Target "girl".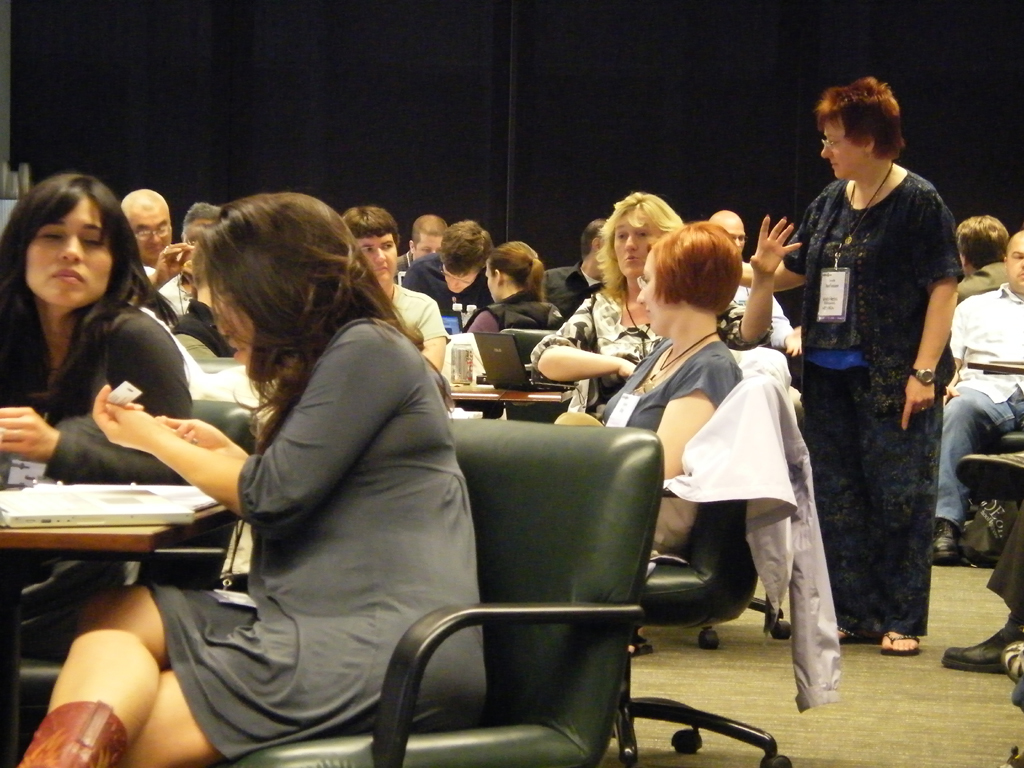
Target region: pyautogui.locateOnScreen(0, 174, 195, 478).
